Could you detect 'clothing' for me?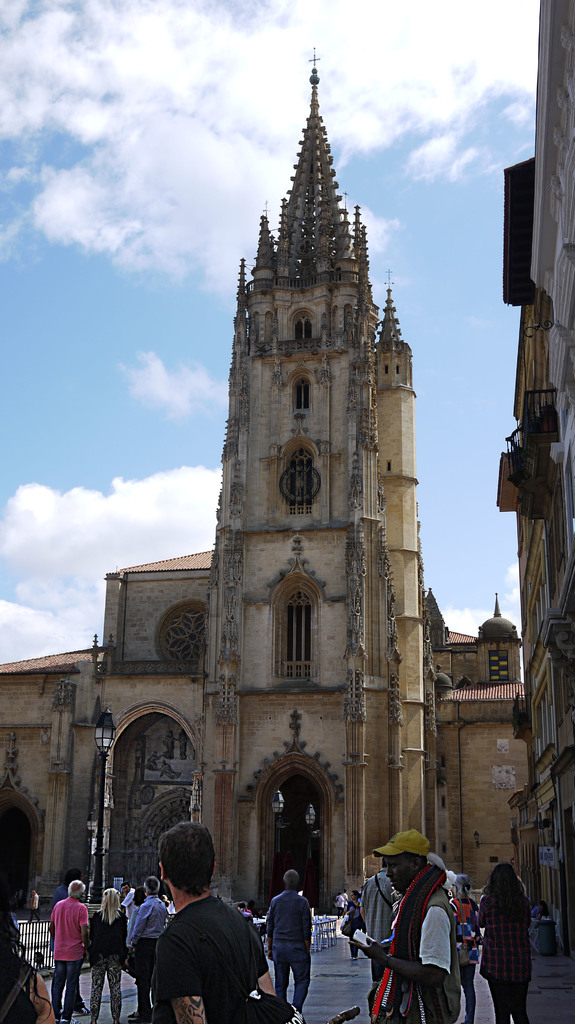
Detection result: crop(47, 881, 86, 1004).
